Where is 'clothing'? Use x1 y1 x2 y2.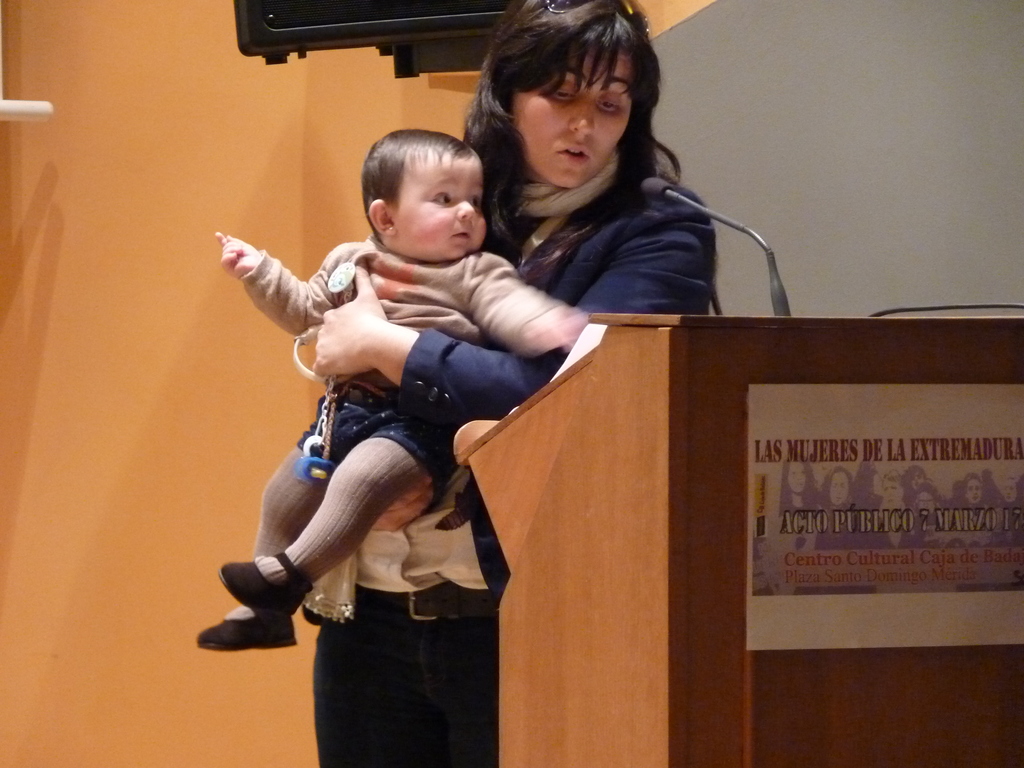
232 230 564 623.
